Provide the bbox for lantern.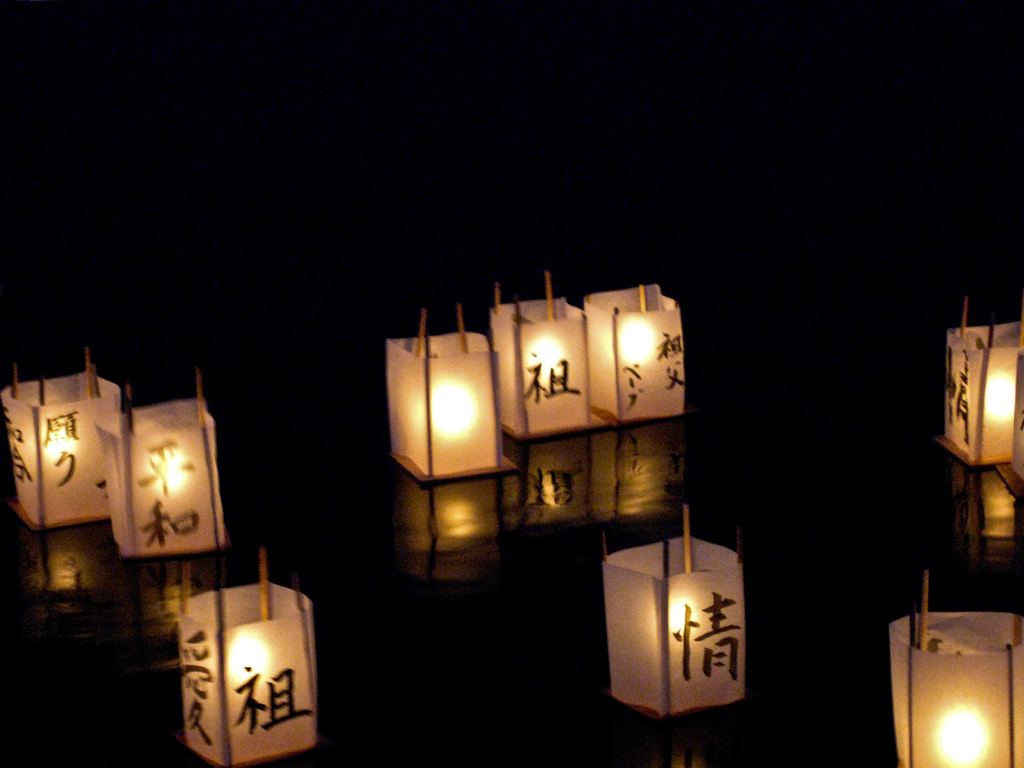
[left=178, top=548, right=314, bottom=767].
